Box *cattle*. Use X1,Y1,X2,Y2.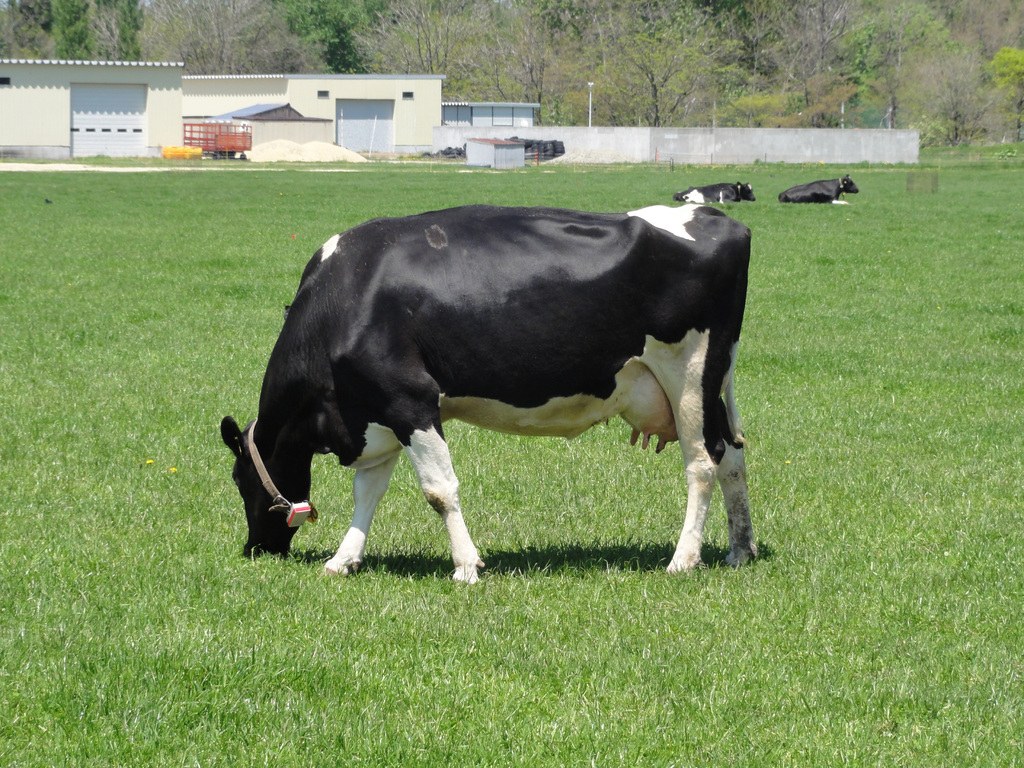
223,203,765,586.
